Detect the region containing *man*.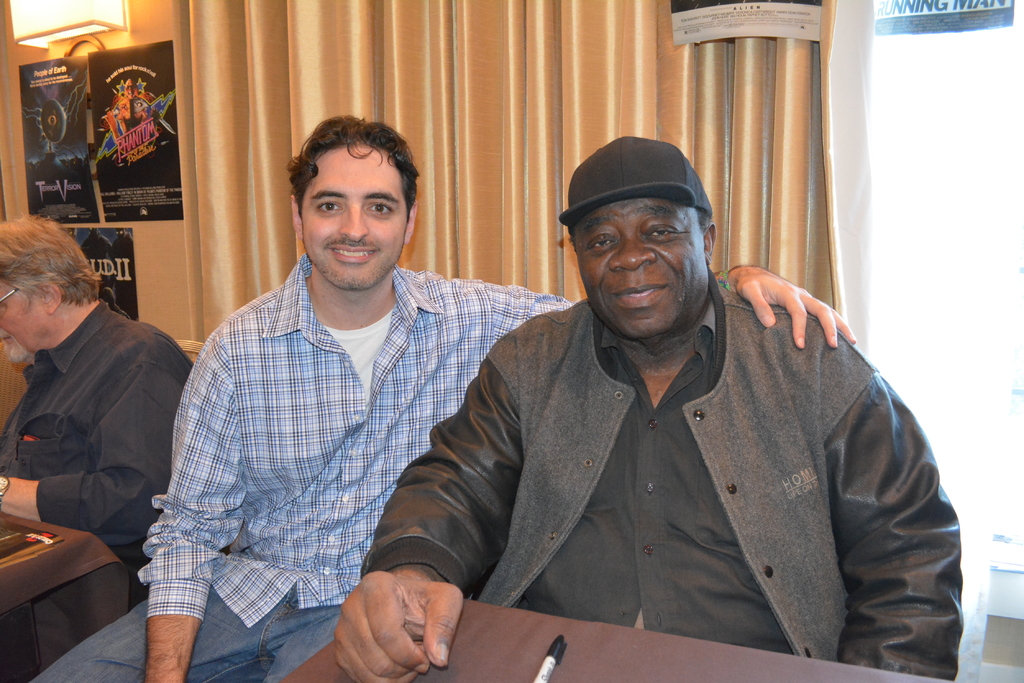
[x1=2, y1=204, x2=182, y2=654].
